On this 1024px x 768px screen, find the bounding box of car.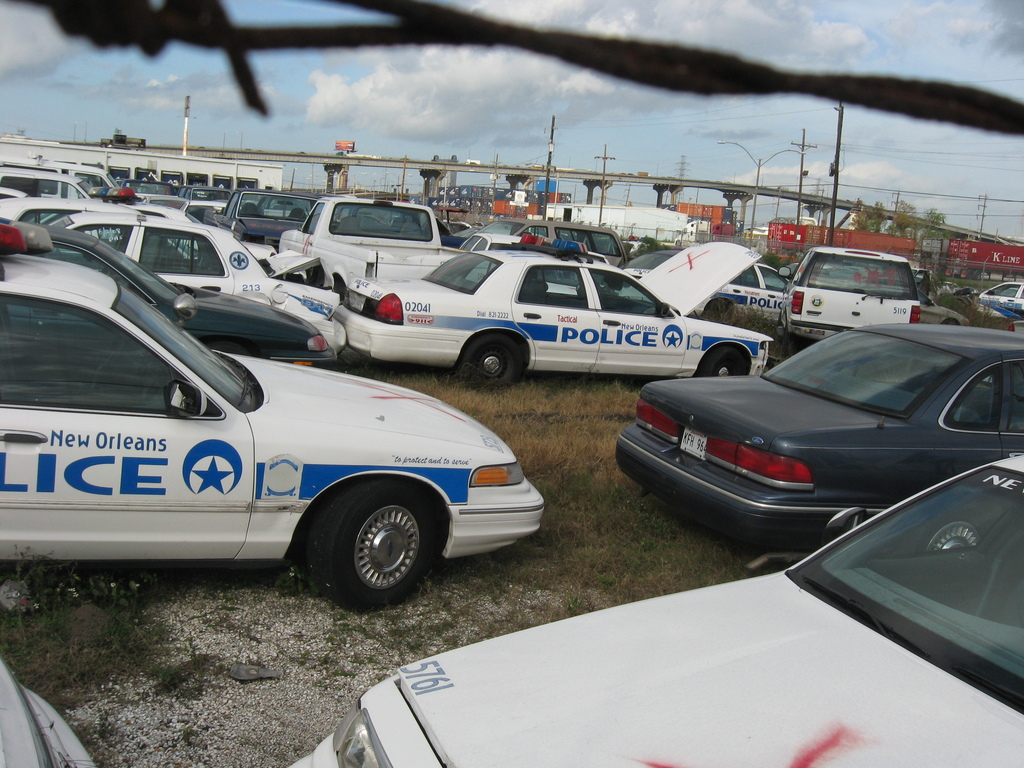
Bounding box: select_region(266, 192, 444, 291).
